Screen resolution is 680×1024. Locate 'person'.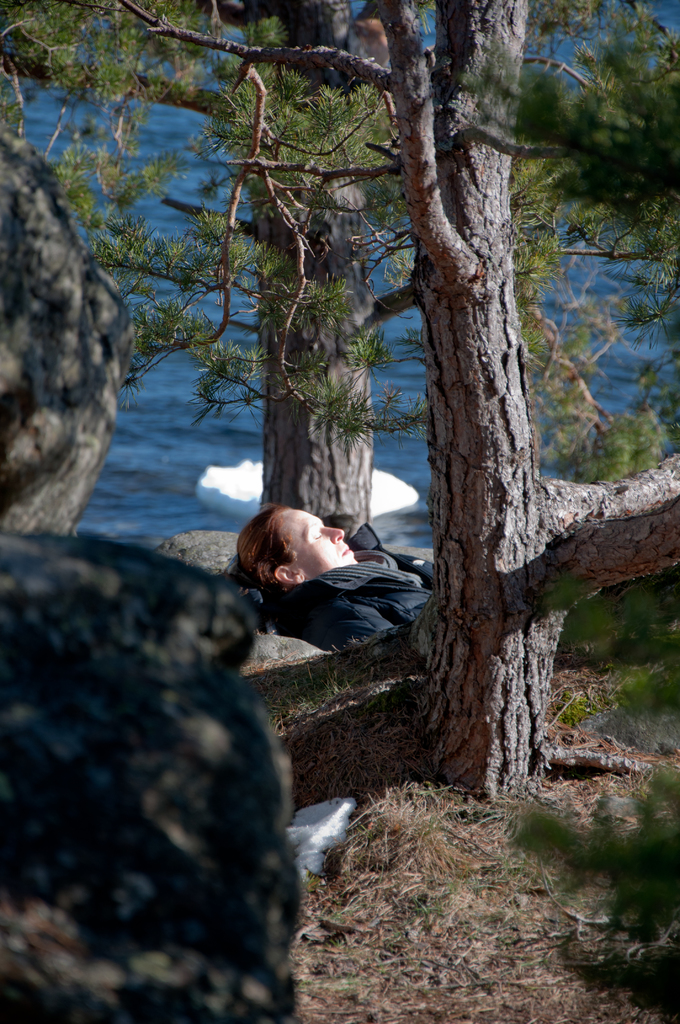
locate(207, 481, 450, 659).
